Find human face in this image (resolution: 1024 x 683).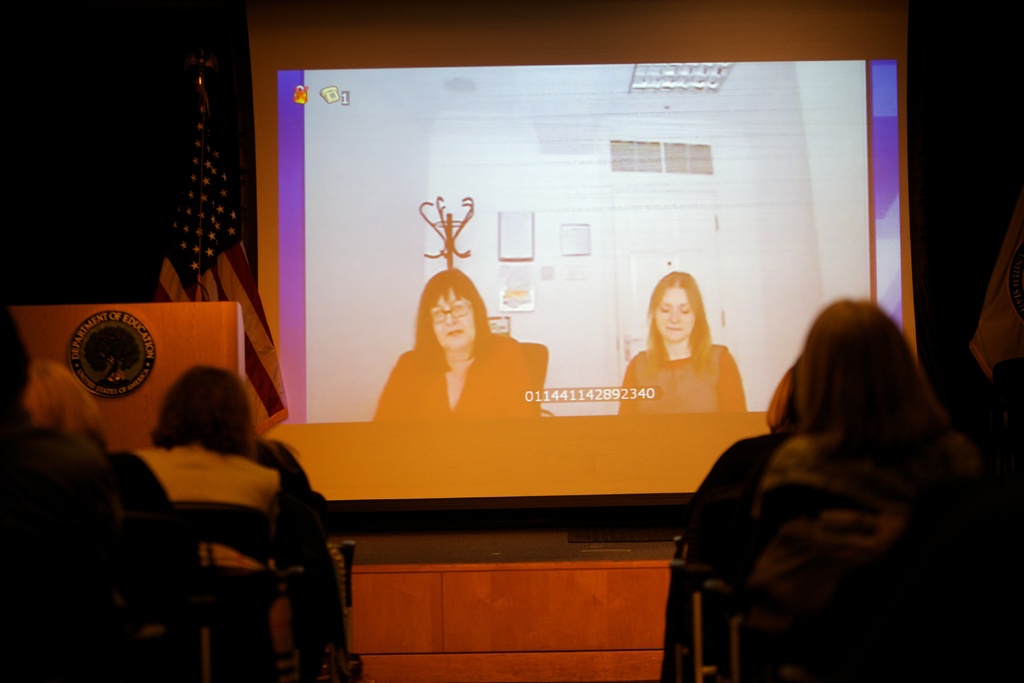
<box>652,286,692,339</box>.
